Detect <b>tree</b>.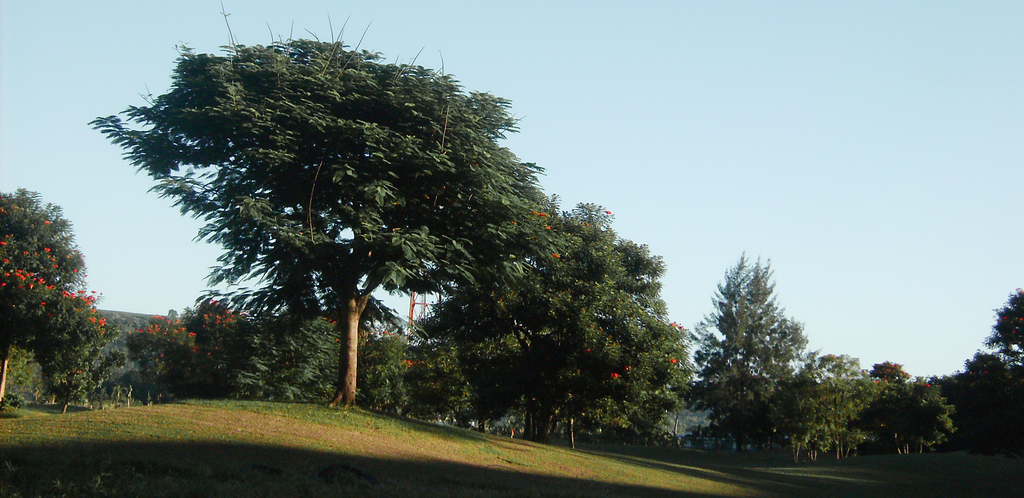
Detected at {"x1": 942, "y1": 348, "x2": 1023, "y2": 468}.
